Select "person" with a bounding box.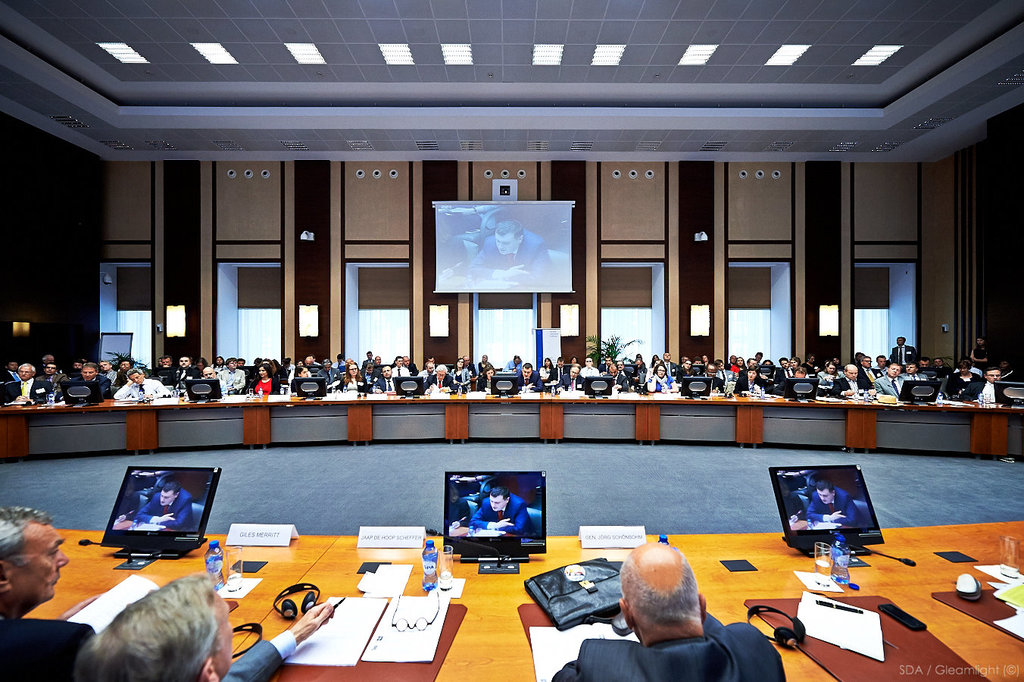
[x1=98, y1=477, x2=198, y2=540].
